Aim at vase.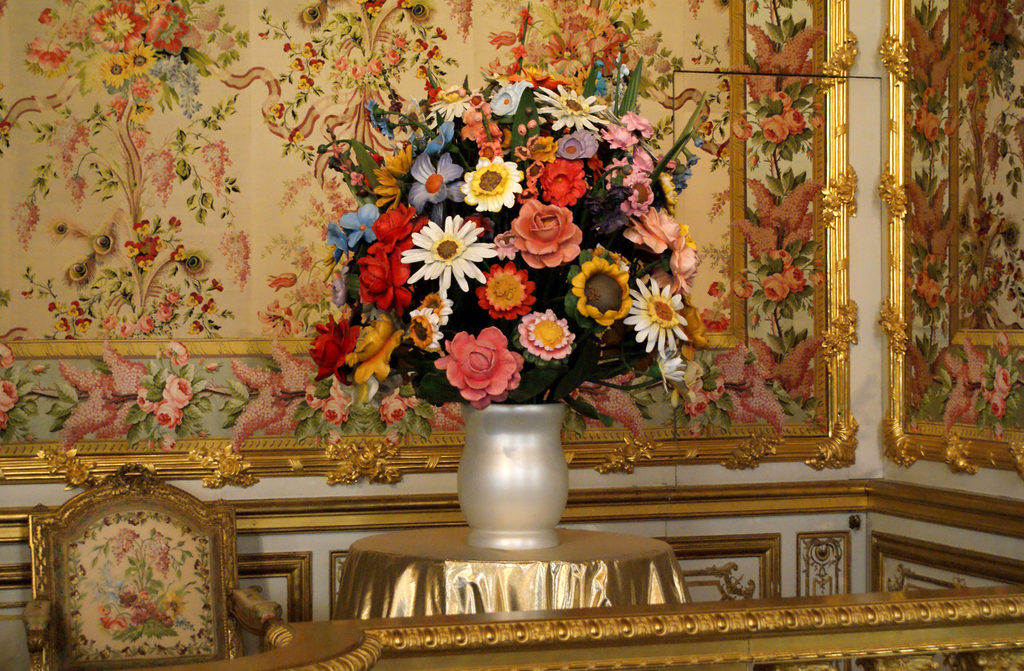
Aimed at (456,404,570,549).
